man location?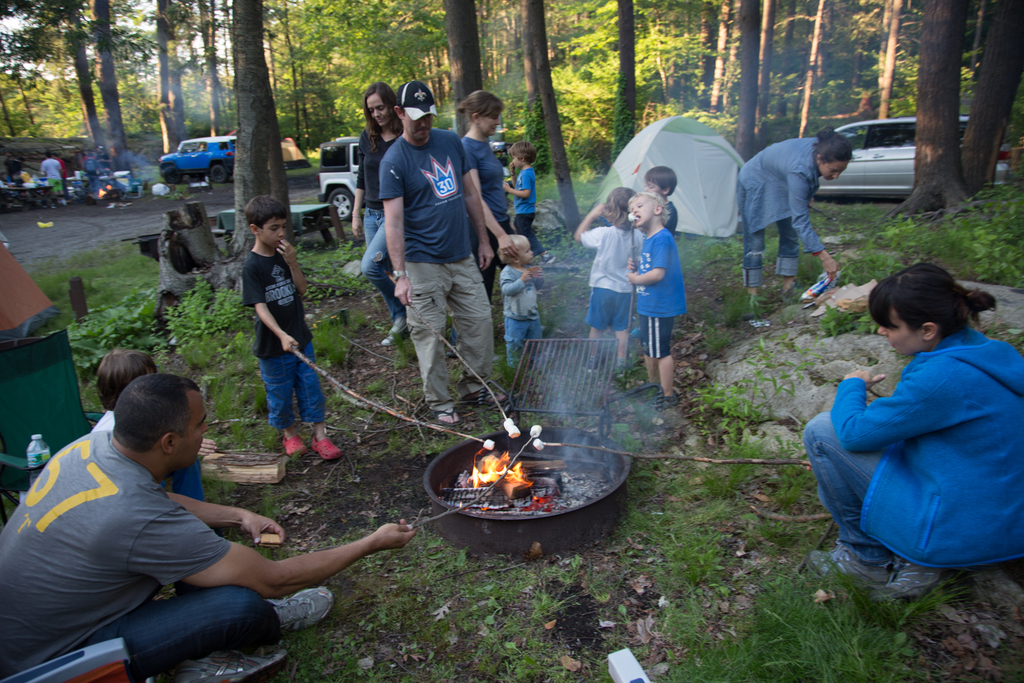
region(20, 371, 365, 671)
